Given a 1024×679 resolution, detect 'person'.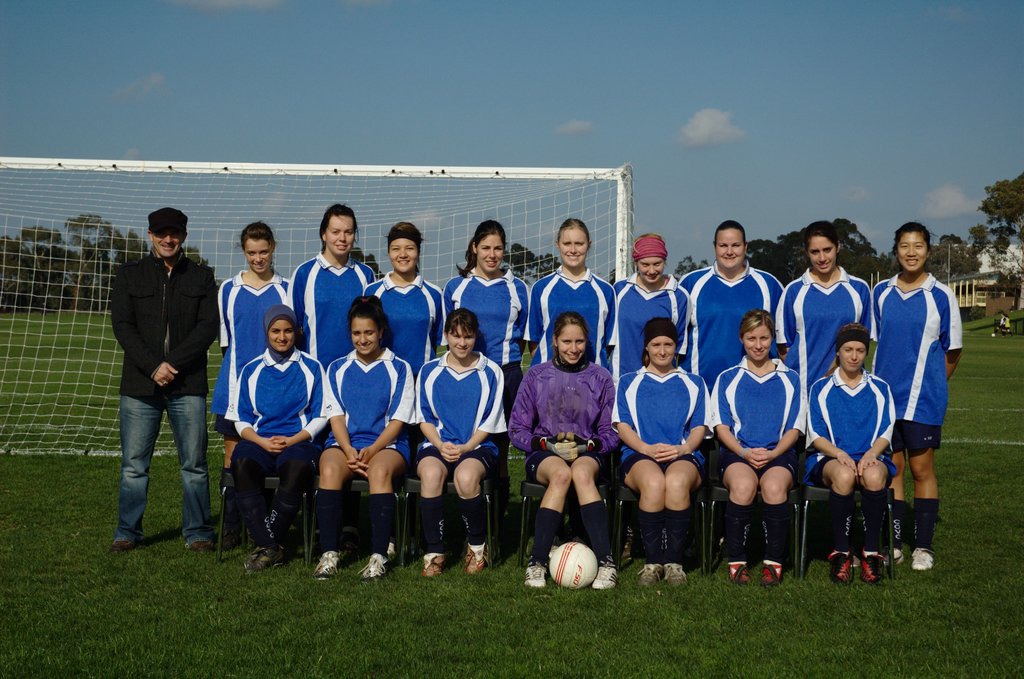
crop(102, 202, 220, 546).
